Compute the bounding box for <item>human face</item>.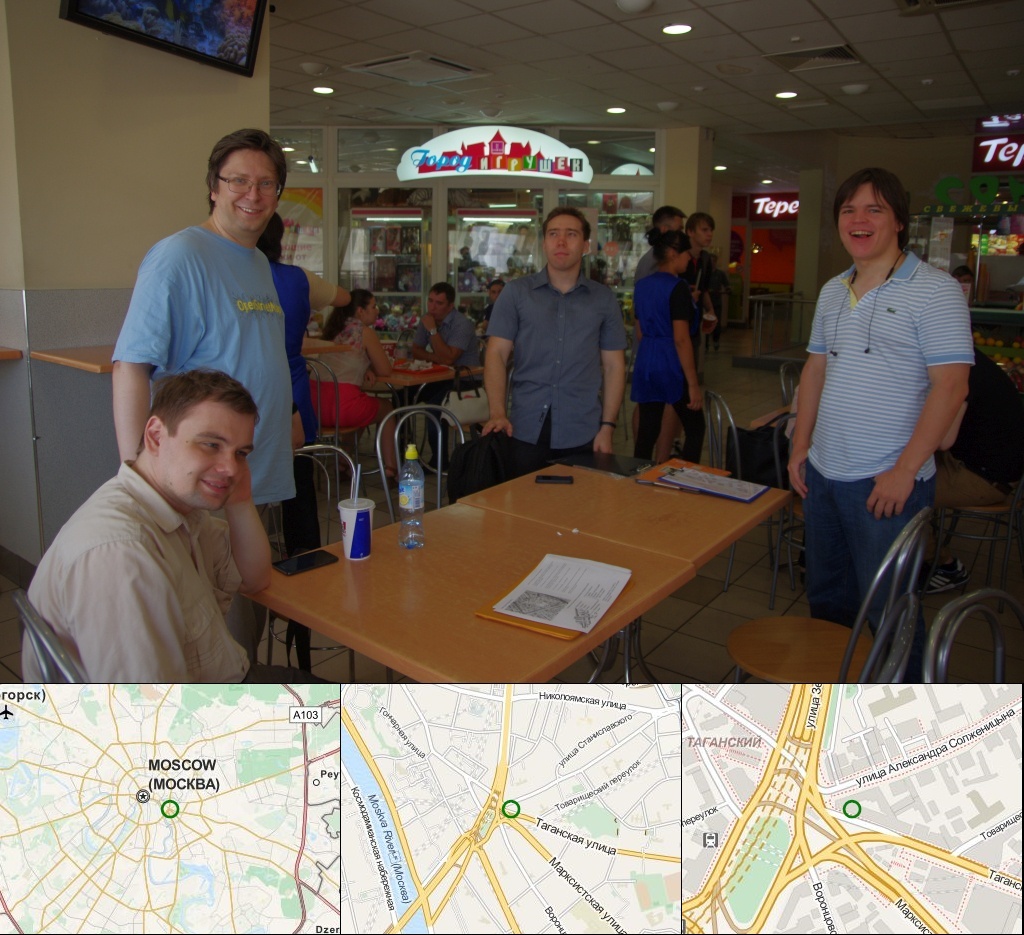
left=839, top=188, right=900, bottom=261.
